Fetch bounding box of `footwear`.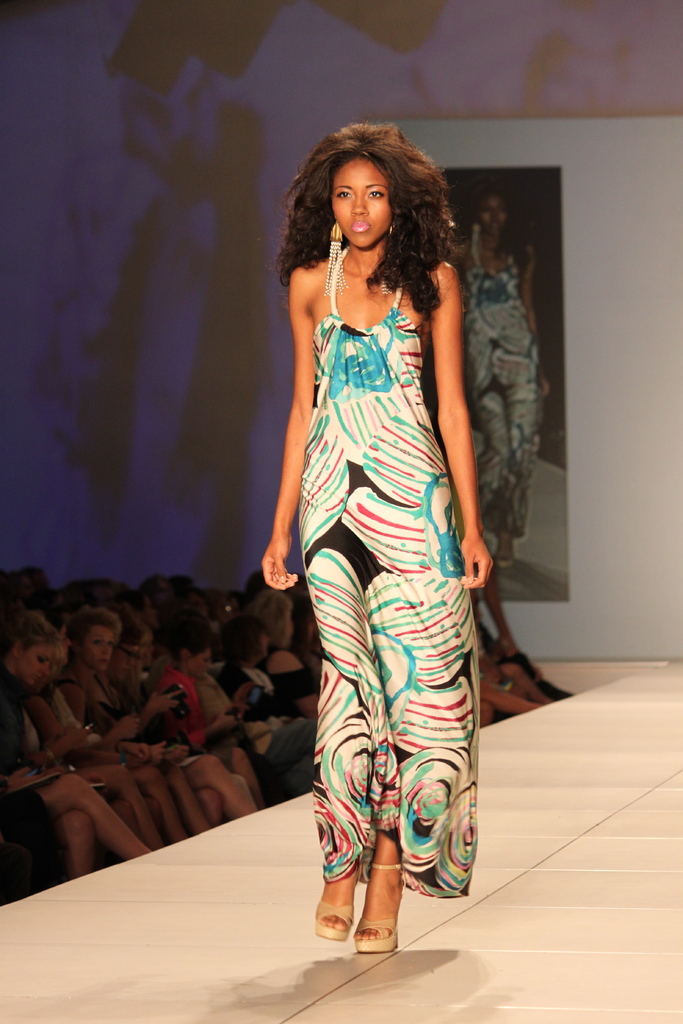
Bbox: locate(311, 863, 363, 941).
